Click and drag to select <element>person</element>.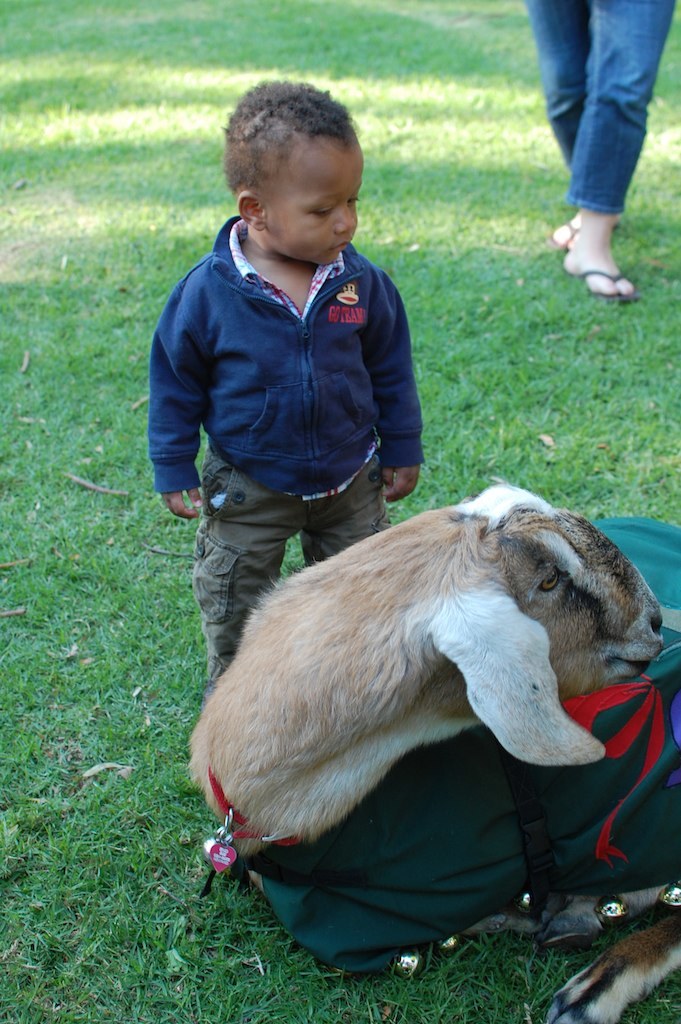
Selection: 153, 85, 441, 675.
